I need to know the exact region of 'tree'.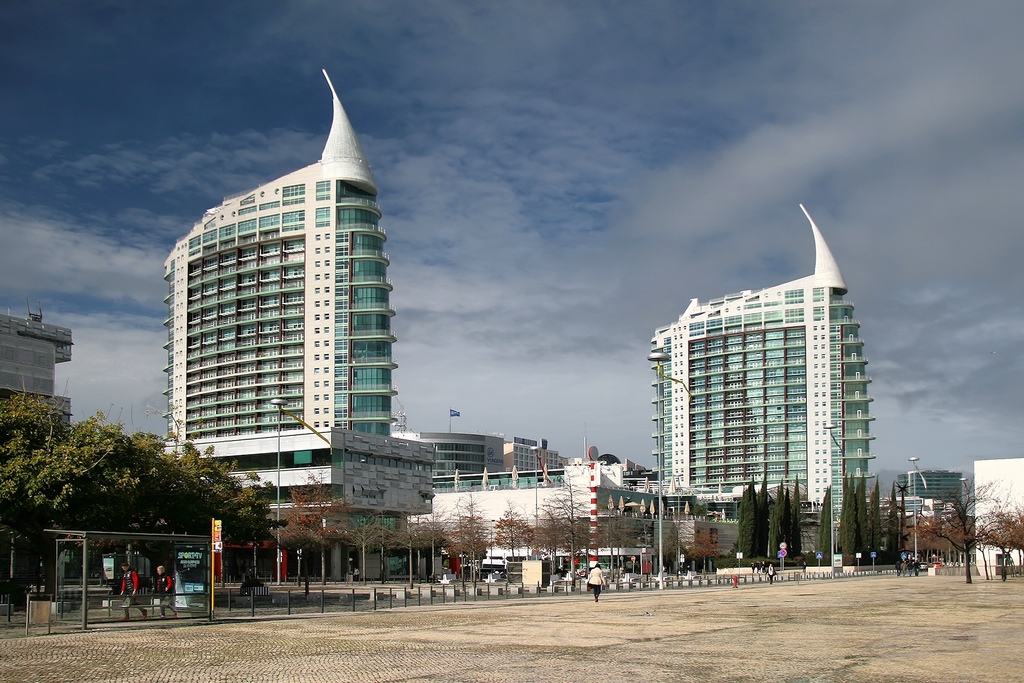
Region: bbox=(735, 482, 761, 563).
